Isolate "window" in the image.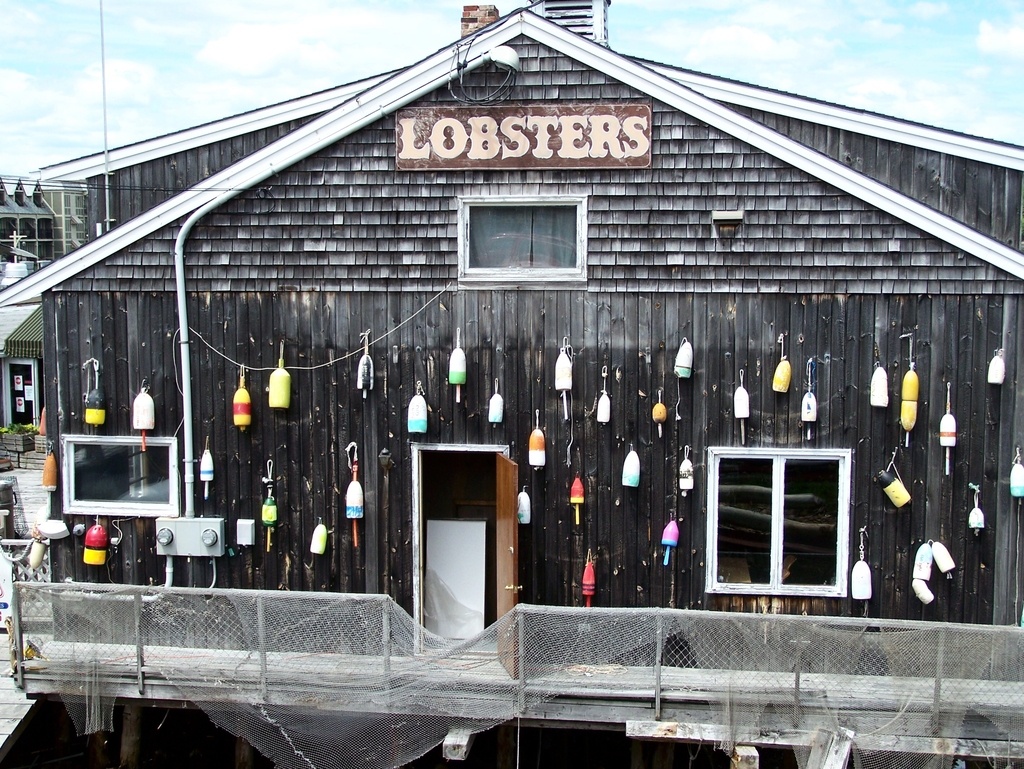
Isolated region: Rect(717, 431, 863, 598).
